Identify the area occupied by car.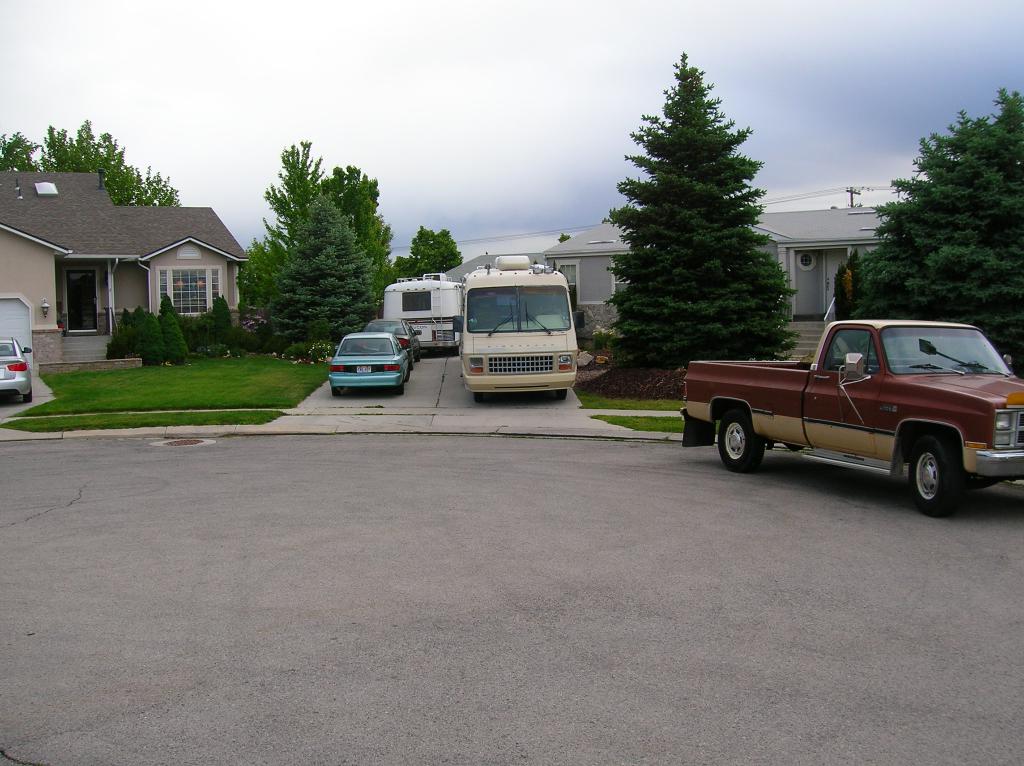
Area: <bbox>326, 319, 418, 395</bbox>.
